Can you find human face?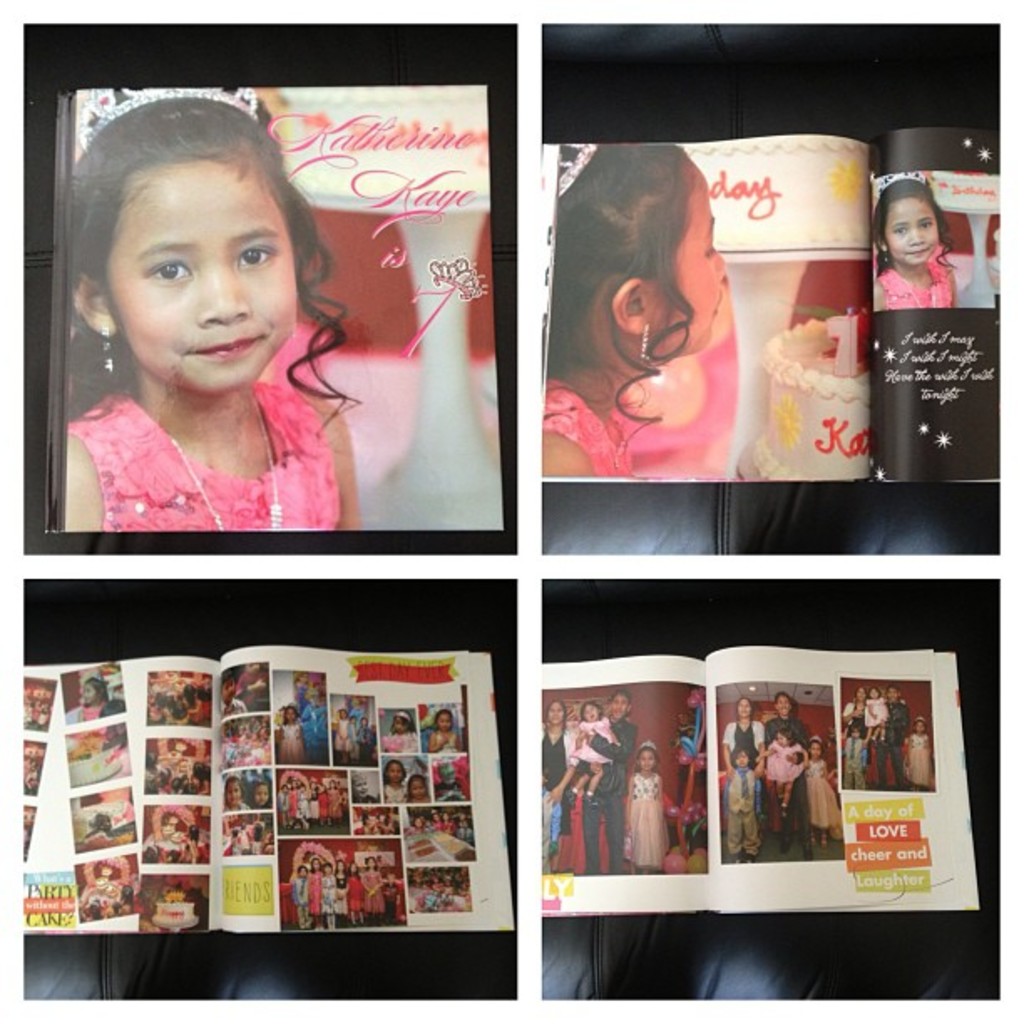
Yes, bounding box: pyautogui.locateOnScreen(415, 778, 423, 798).
